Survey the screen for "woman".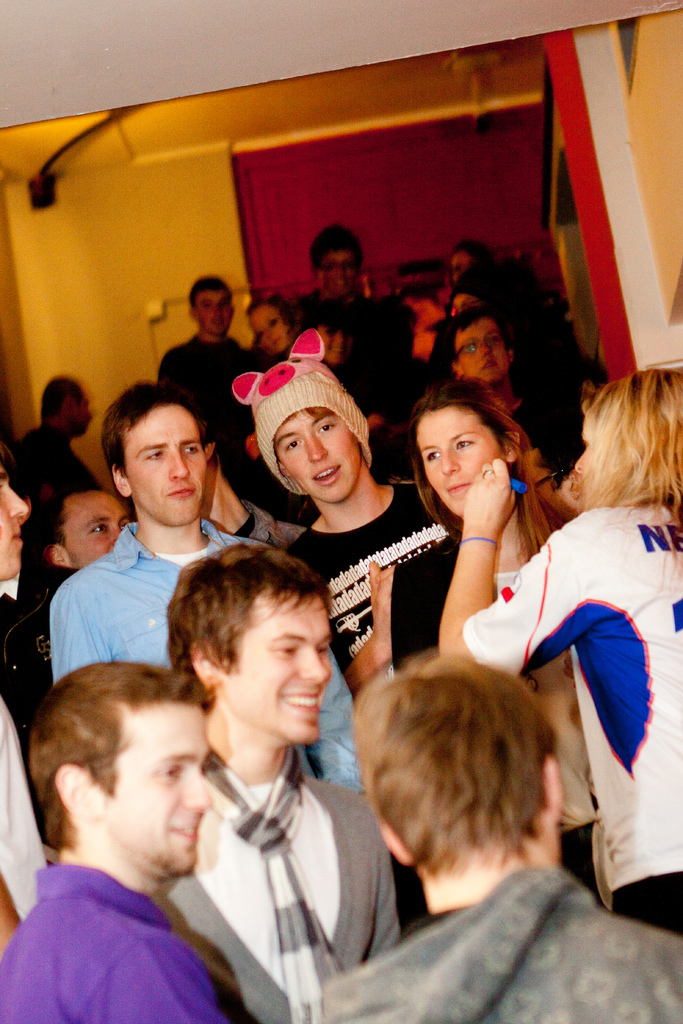
Survey found: <bbox>299, 308, 370, 368</bbox>.
